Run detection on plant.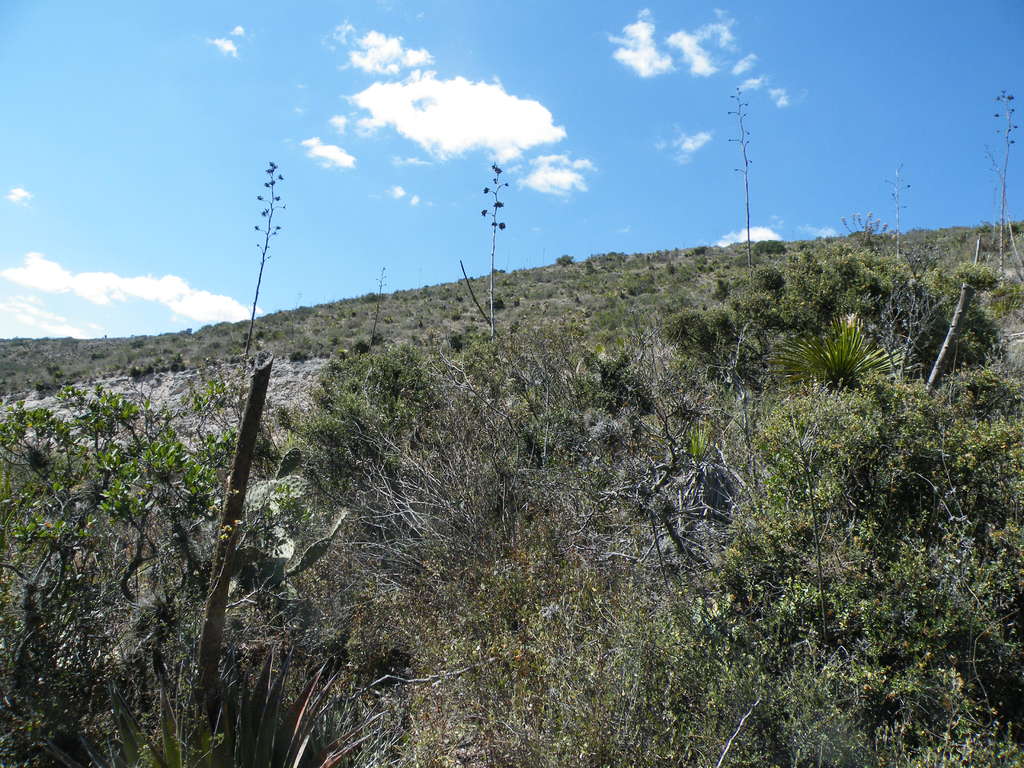
Result: [723,84,760,266].
